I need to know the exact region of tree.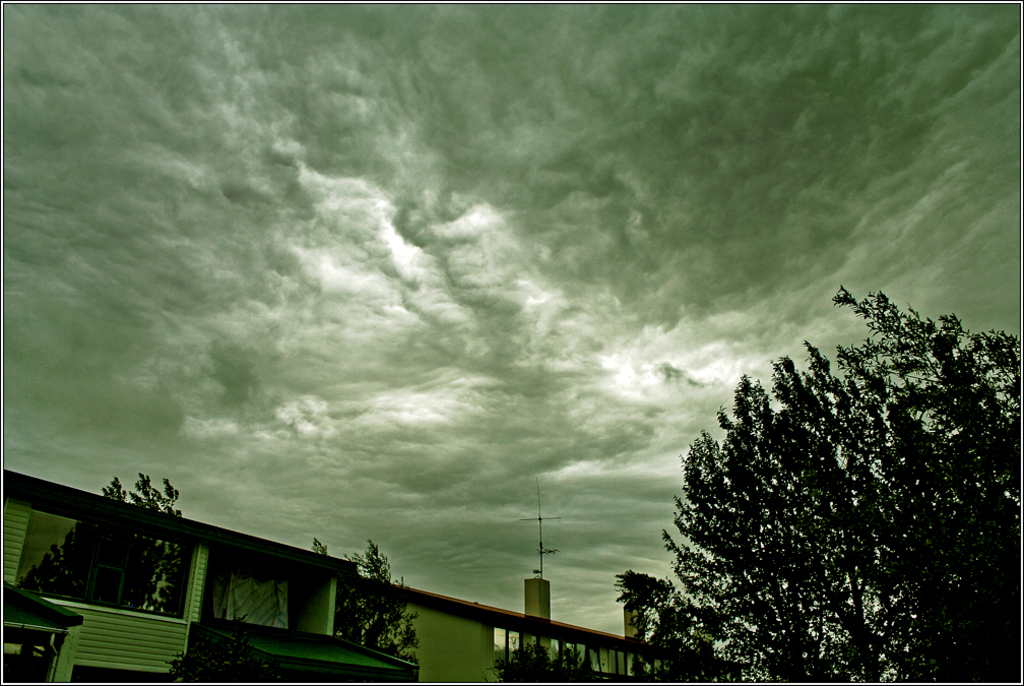
Region: 625,276,986,670.
